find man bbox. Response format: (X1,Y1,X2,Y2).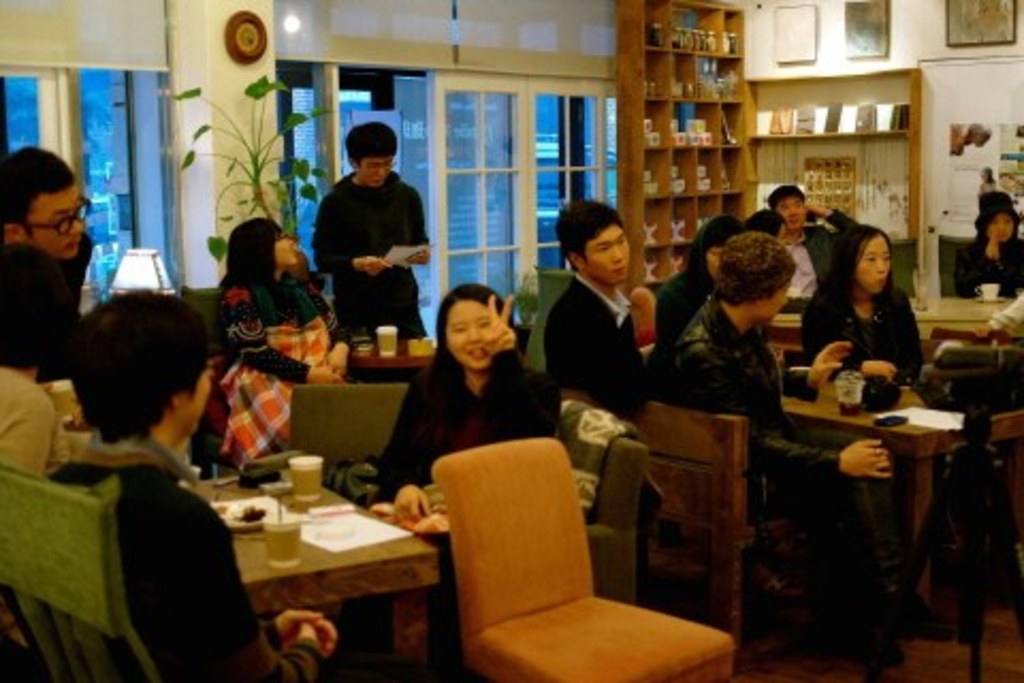
(540,196,651,420).
